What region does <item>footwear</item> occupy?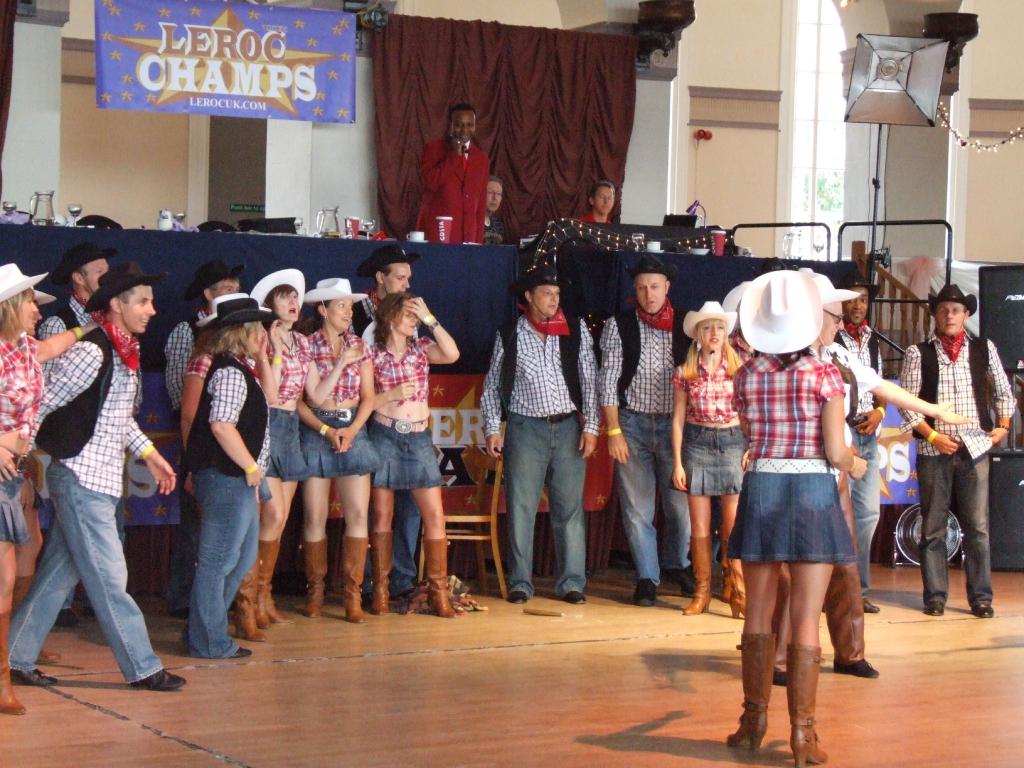
rect(685, 526, 710, 611).
